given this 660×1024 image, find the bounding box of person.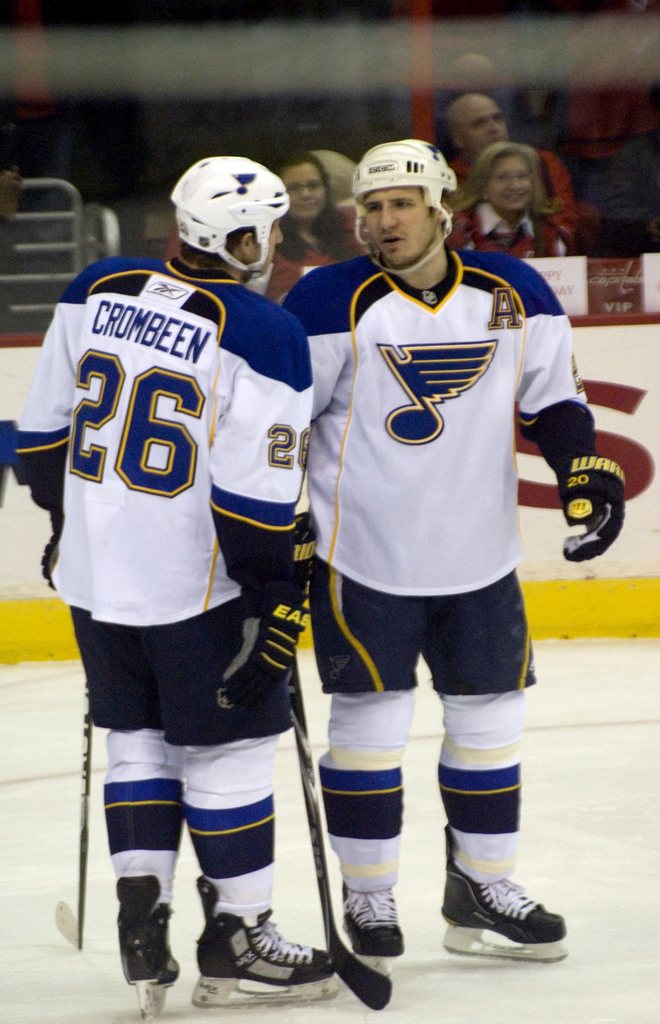
[x1=624, y1=87, x2=659, y2=259].
